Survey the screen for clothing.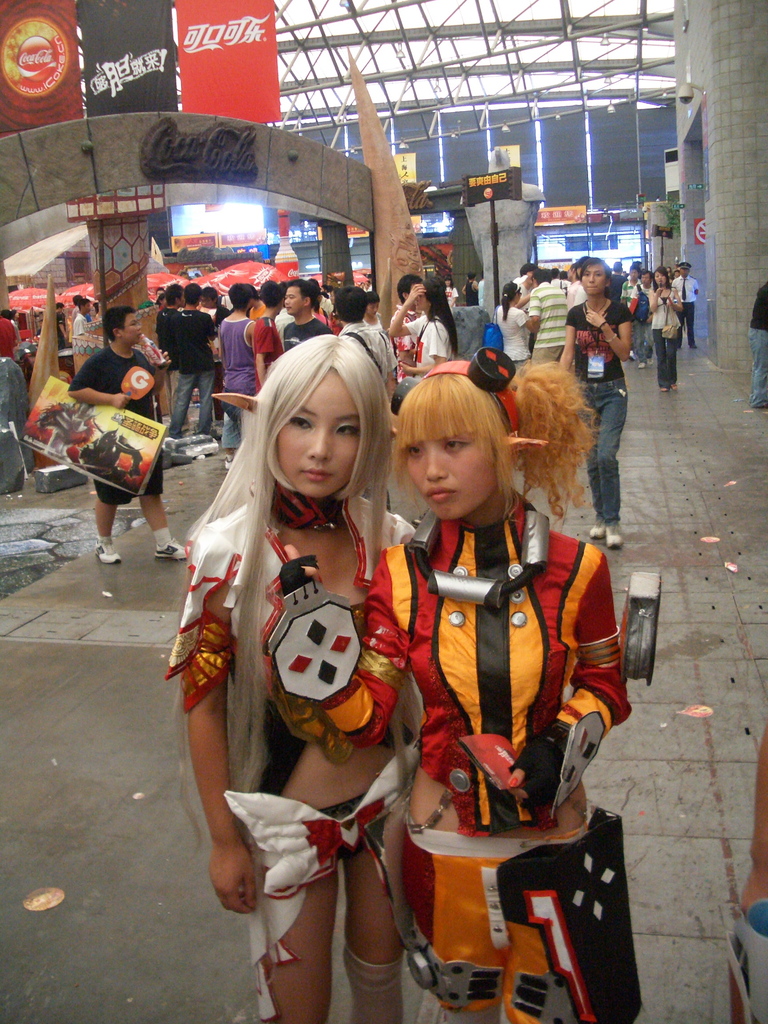
Survey found: (273, 305, 292, 339).
